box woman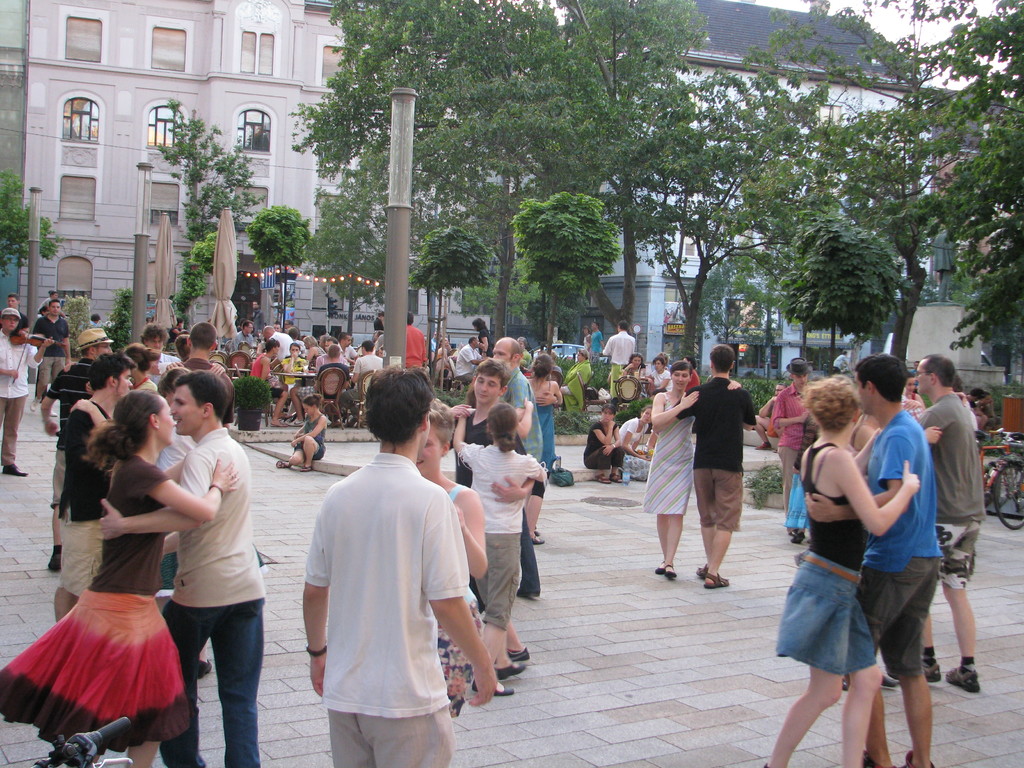
(640, 360, 742, 570)
